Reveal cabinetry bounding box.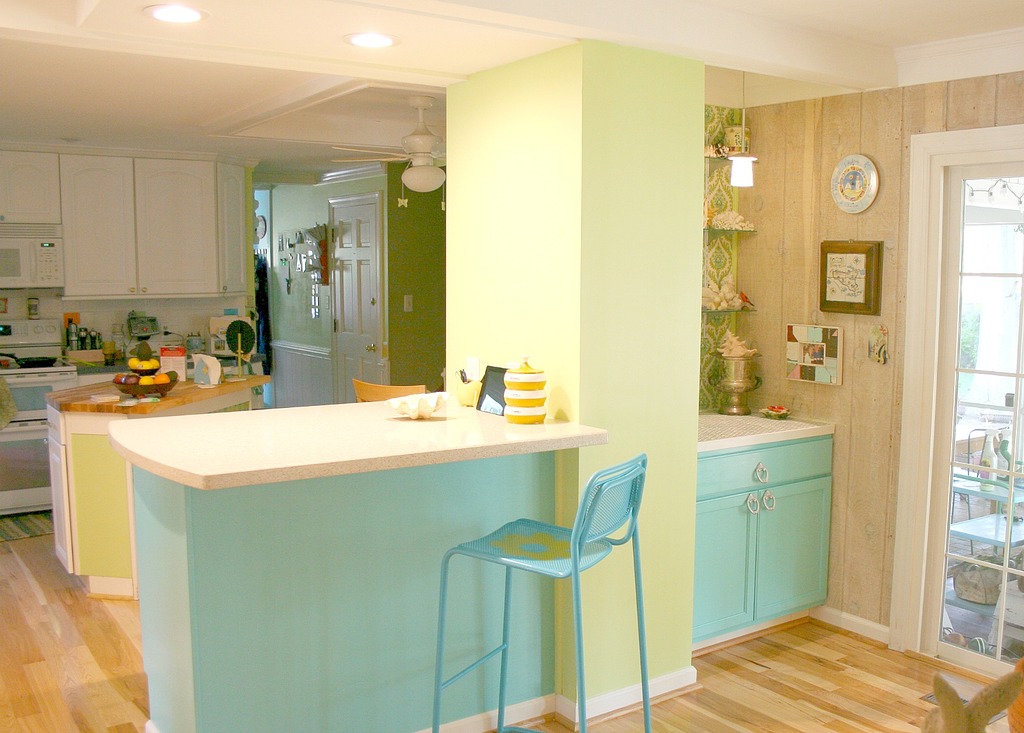
Revealed: <box>47,407,72,577</box>.
